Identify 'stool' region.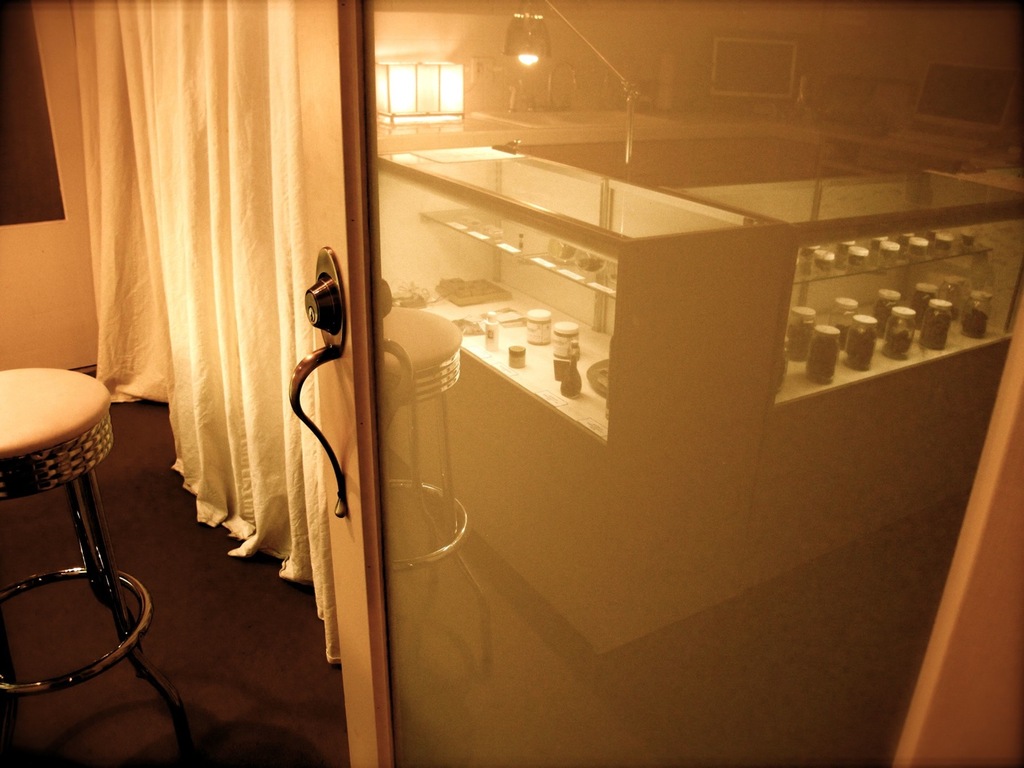
Region: [x1=3, y1=370, x2=196, y2=765].
